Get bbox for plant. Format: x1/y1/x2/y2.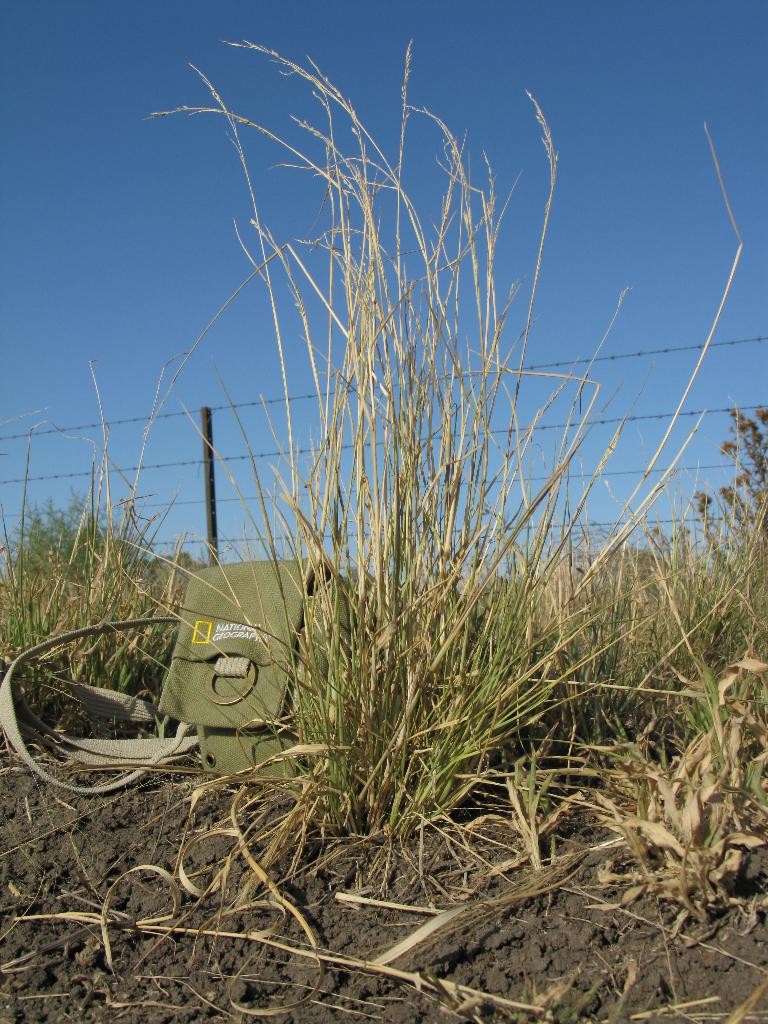
0/360/184/725.
